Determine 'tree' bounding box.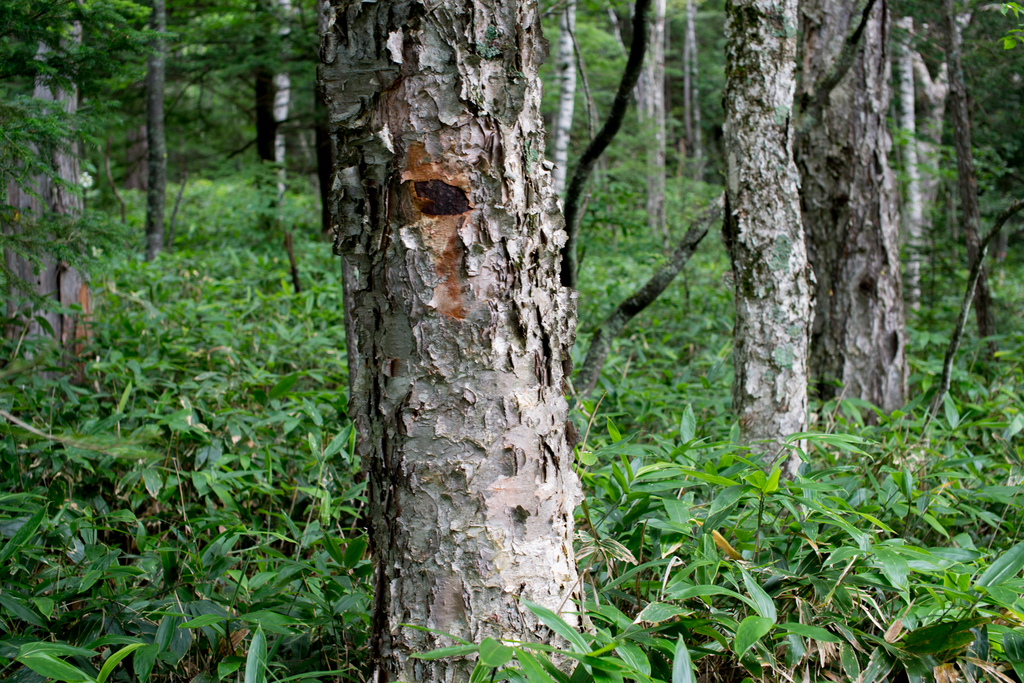
Determined: Rect(791, 8, 890, 448).
